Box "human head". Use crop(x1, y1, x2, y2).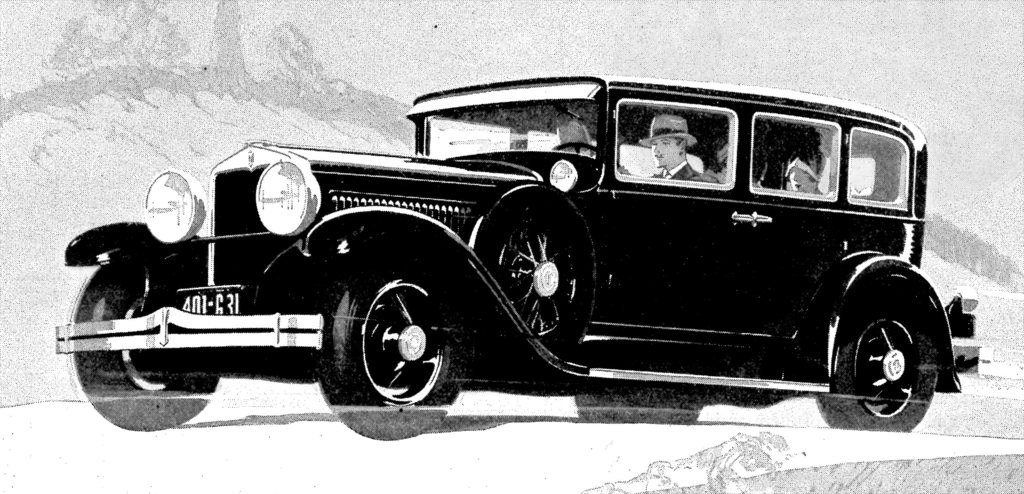
crop(785, 160, 819, 193).
